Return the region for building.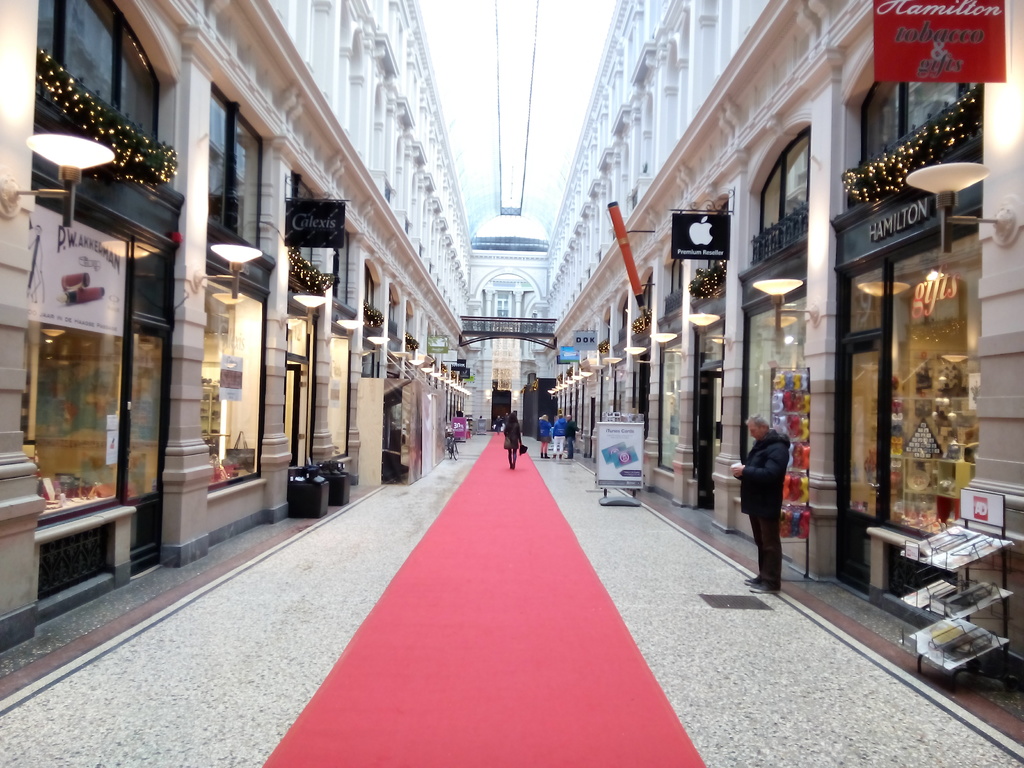
bbox=(0, 0, 1023, 767).
